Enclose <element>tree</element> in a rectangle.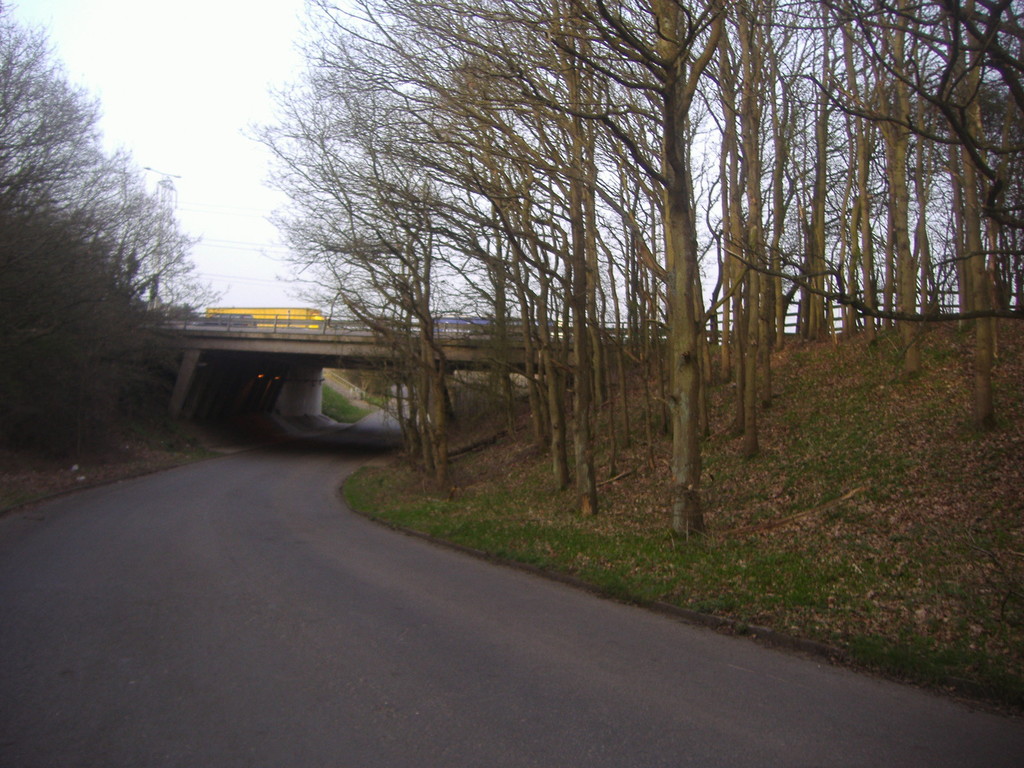
BBox(19, 44, 210, 492).
